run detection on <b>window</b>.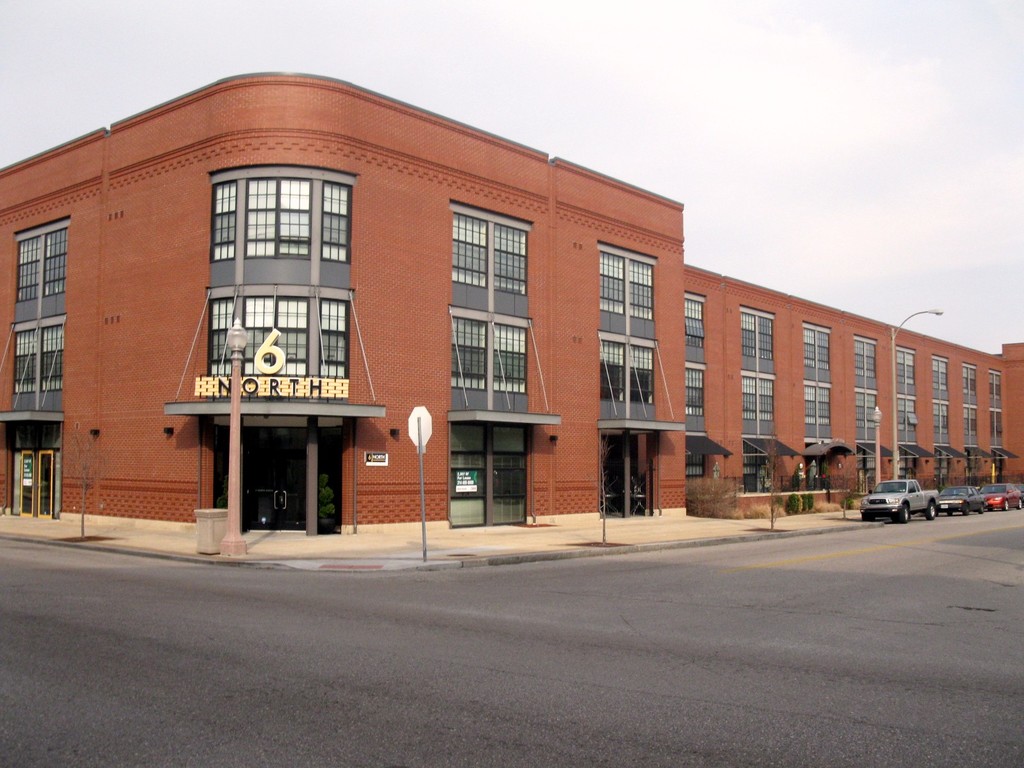
Result: {"left": 803, "top": 381, "right": 832, "bottom": 428}.
